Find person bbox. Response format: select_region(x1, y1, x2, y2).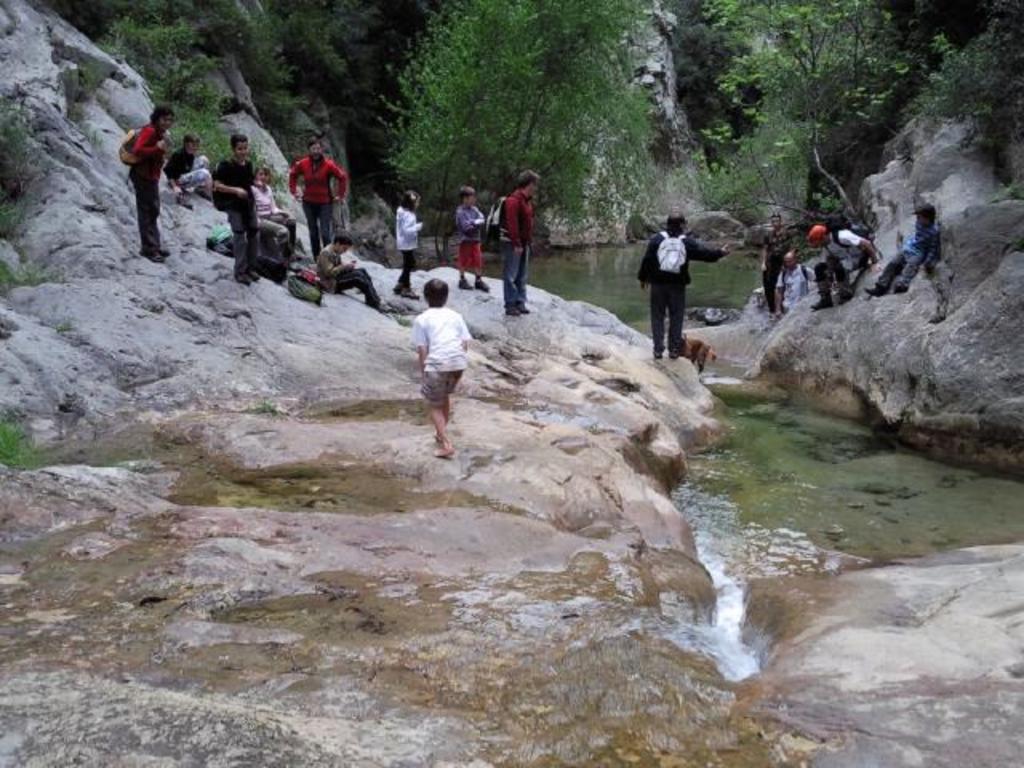
select_region(389, 187, 424, 298).
